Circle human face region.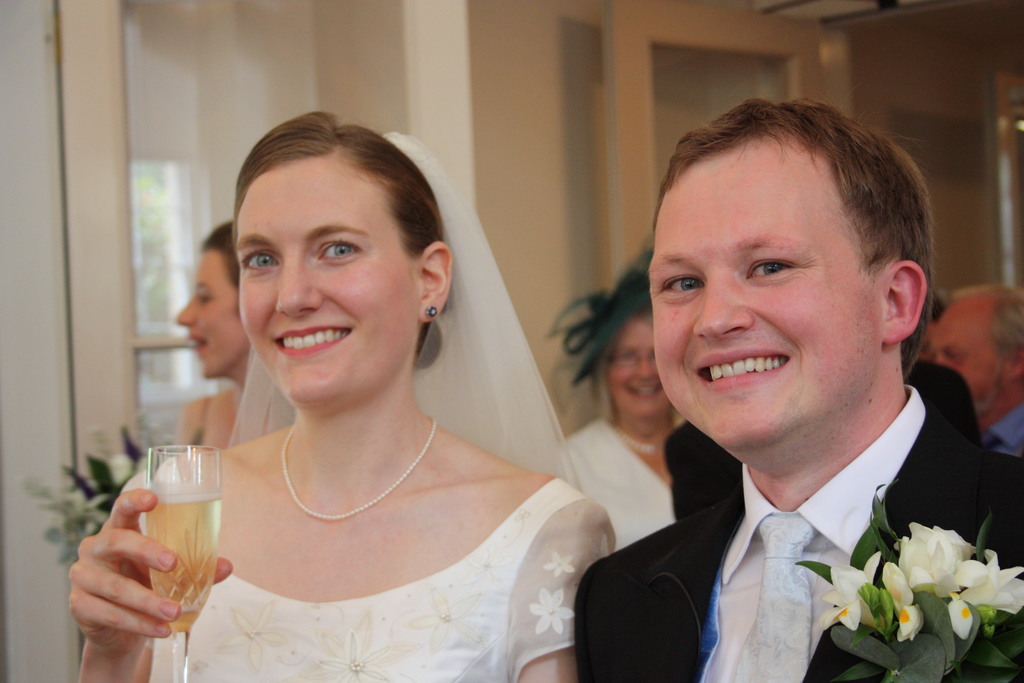
Region: box(226, 156, 417, 395).
